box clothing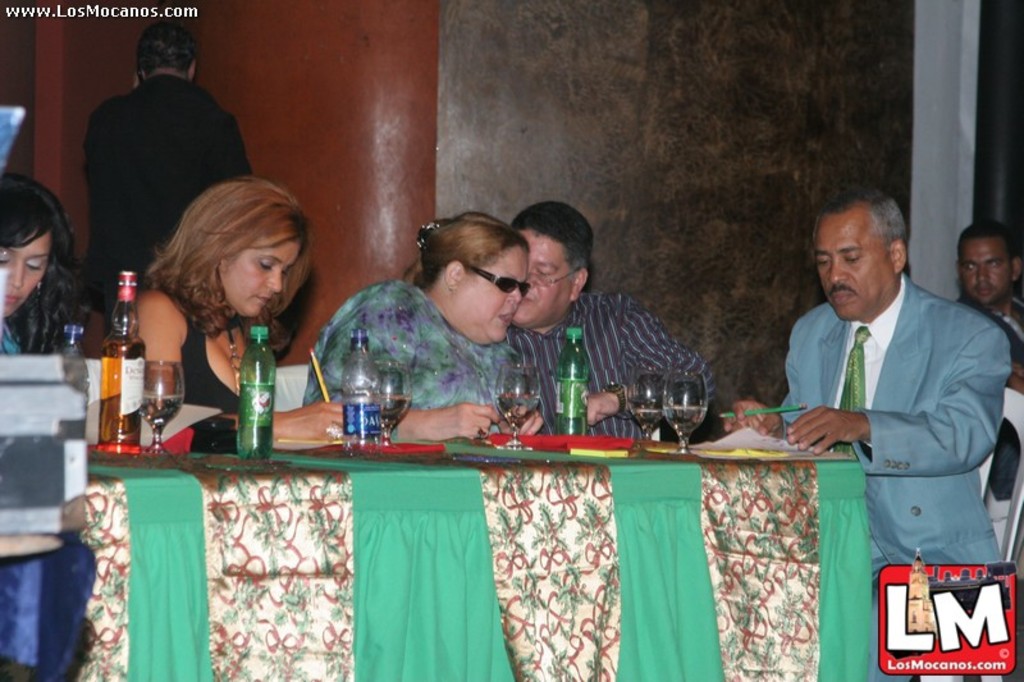
left=511, top=285, right=718, bottom=434
